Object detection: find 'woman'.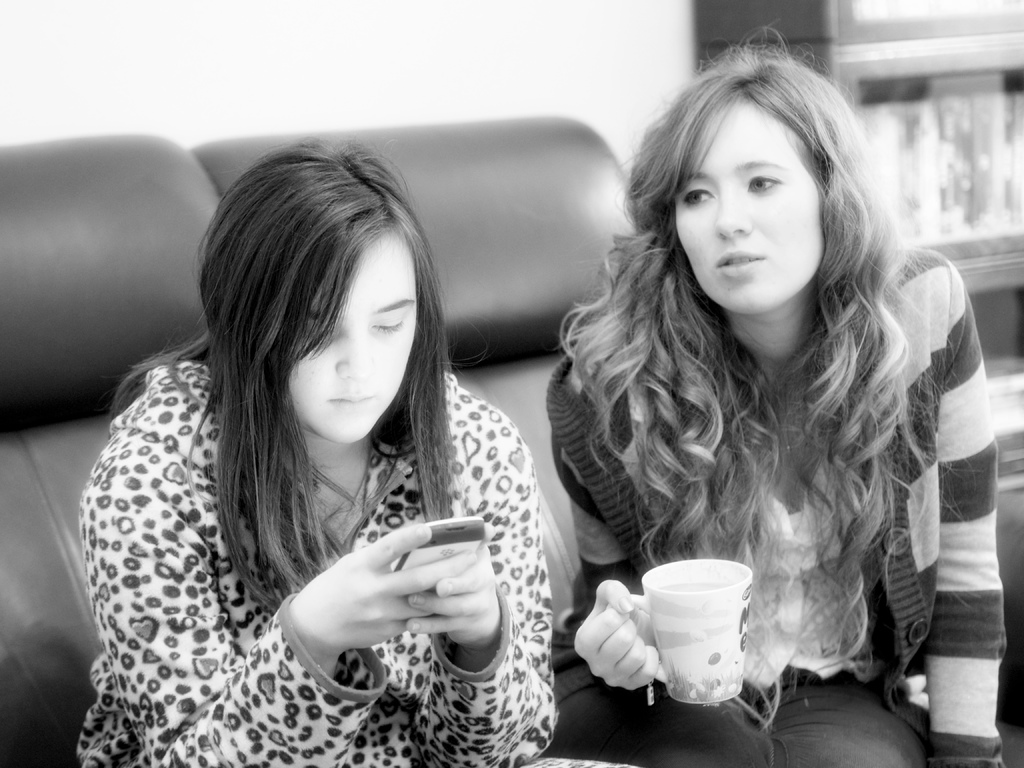
rect(524, 63, 1001, 735).
